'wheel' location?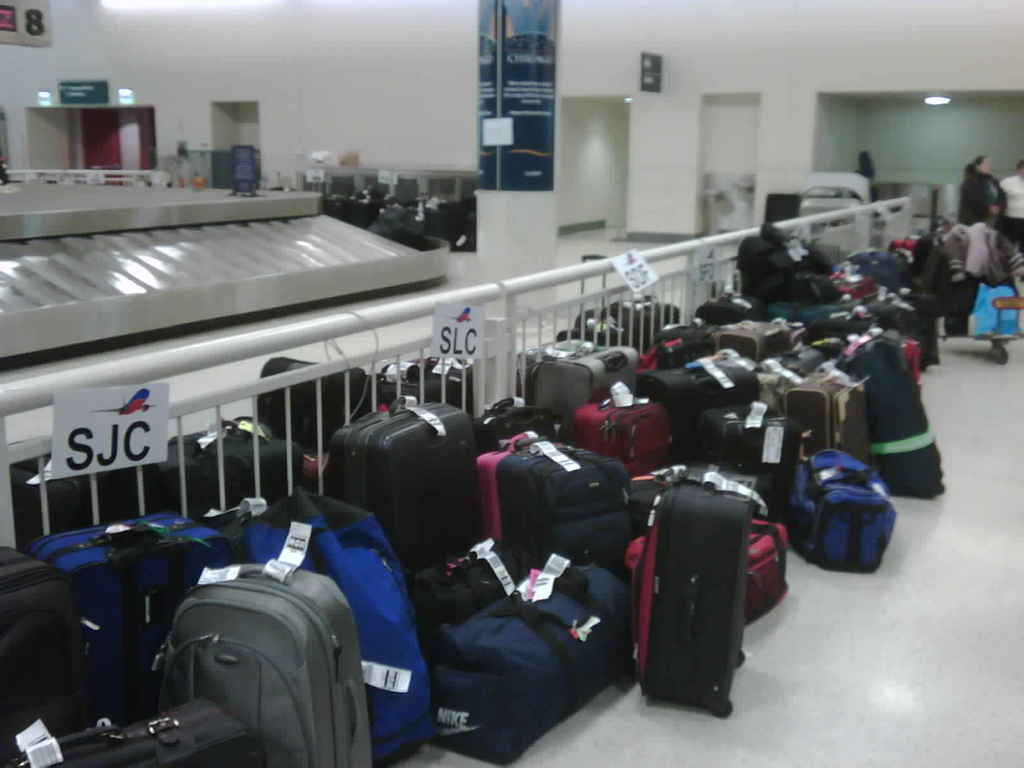
l=713, t=701, r=733, b=717
